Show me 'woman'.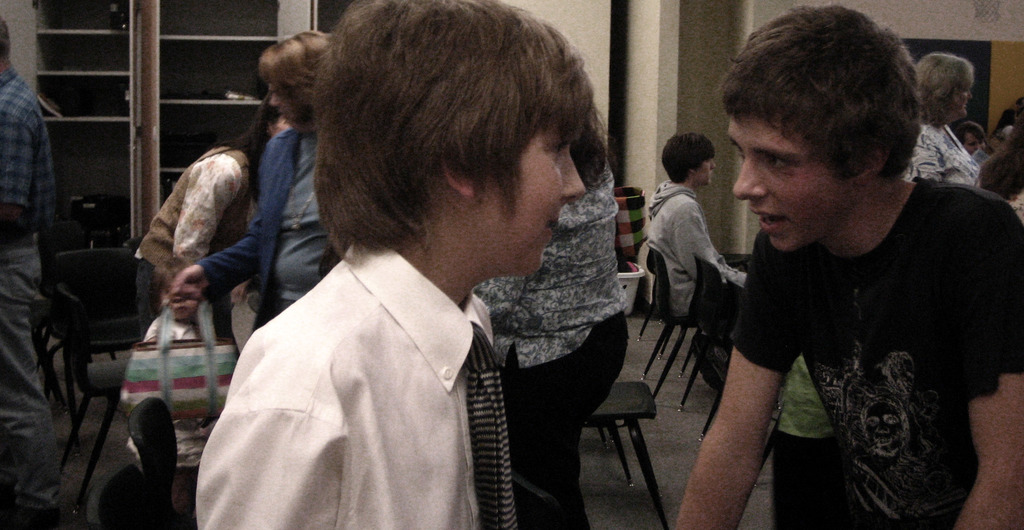
'woman' is here: region(164, 33, 340, 328).
